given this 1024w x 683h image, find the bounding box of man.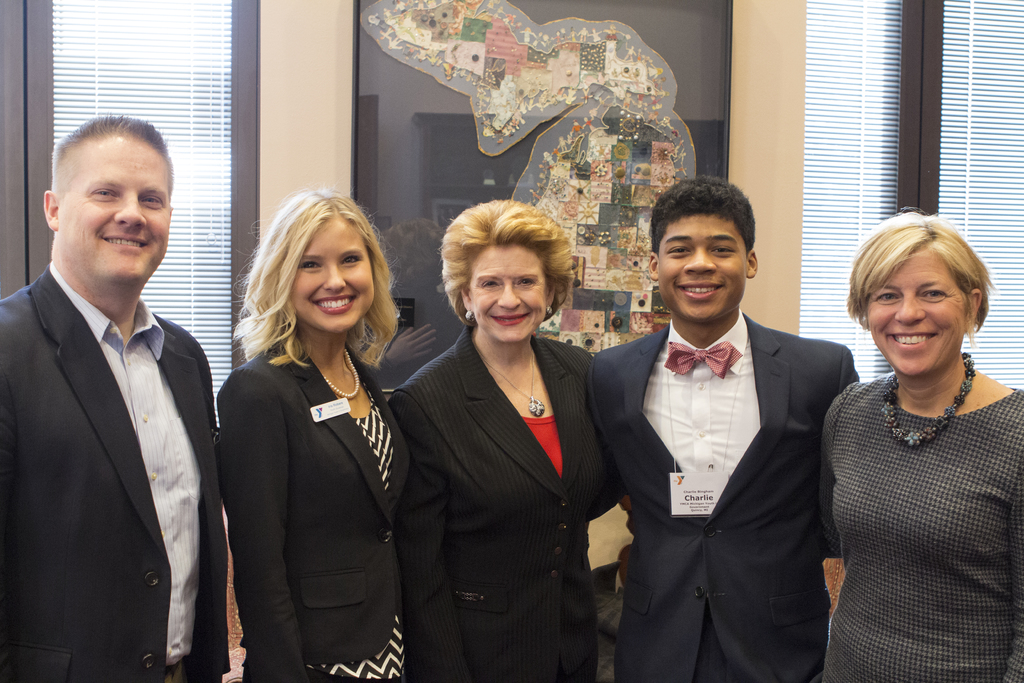
<bbox>586, 179, 867, 682</bbox>.
